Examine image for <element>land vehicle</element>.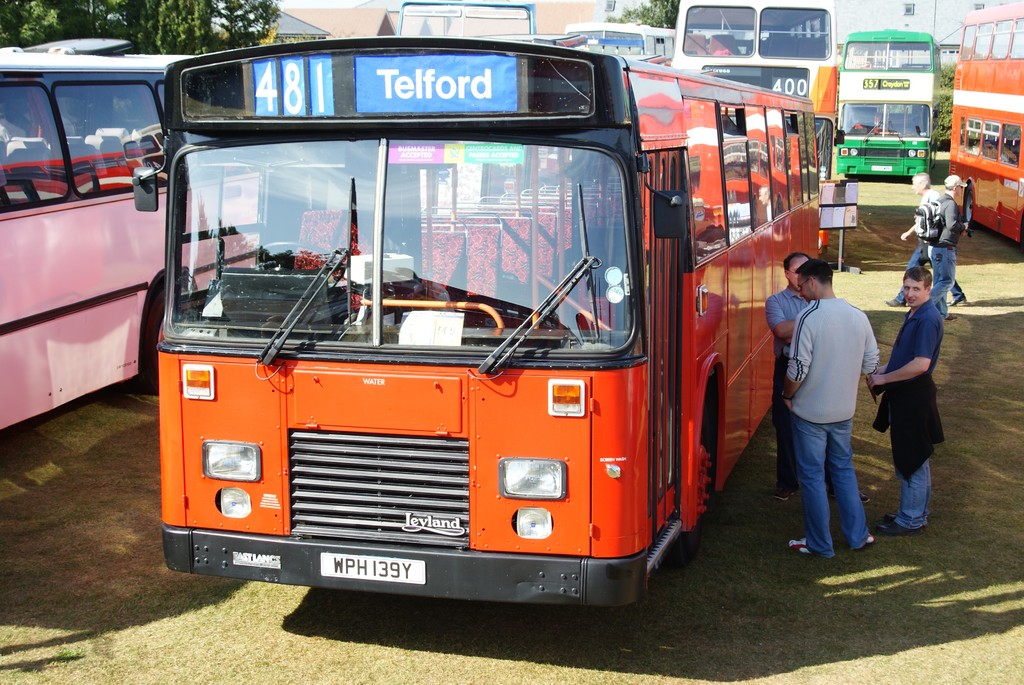
Examination result: <bbox>836, 40, 963, 202</bbox>.
